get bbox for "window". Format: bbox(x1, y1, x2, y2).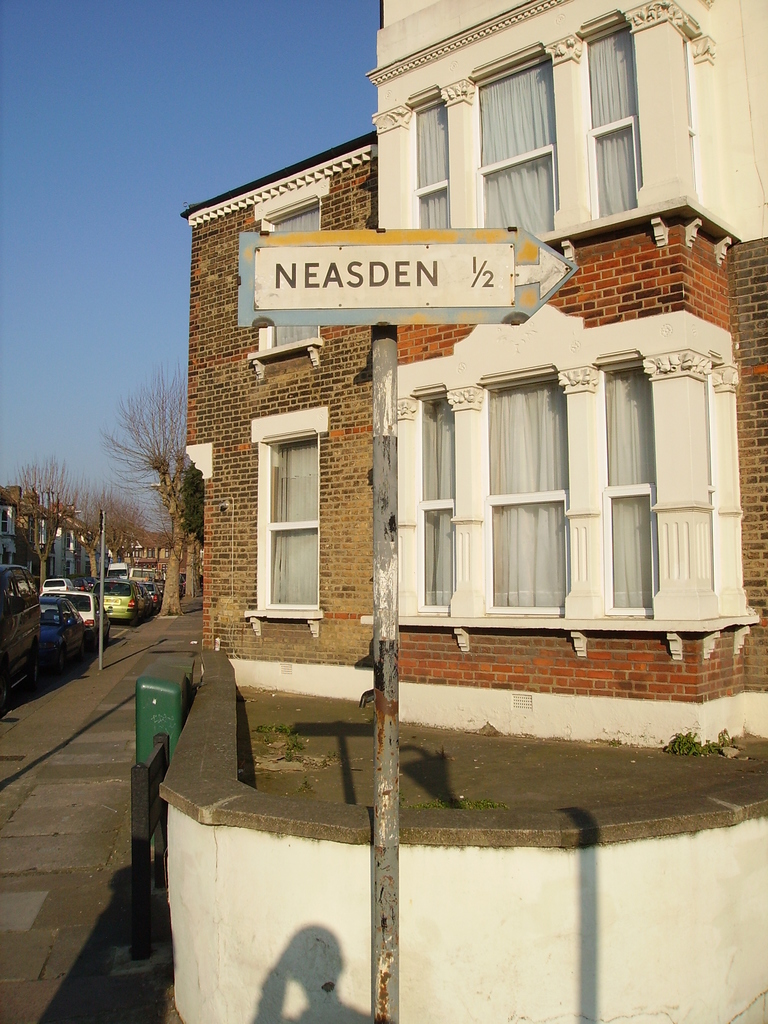
bbox(476, 47, 554, 223).
